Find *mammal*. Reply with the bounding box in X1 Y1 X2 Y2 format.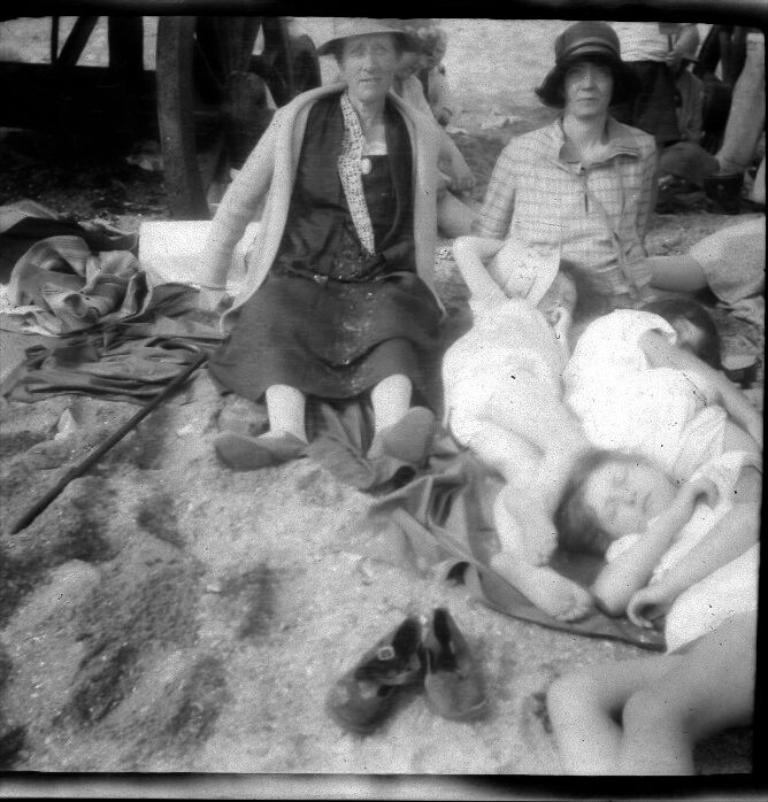
477 28 665 304.
